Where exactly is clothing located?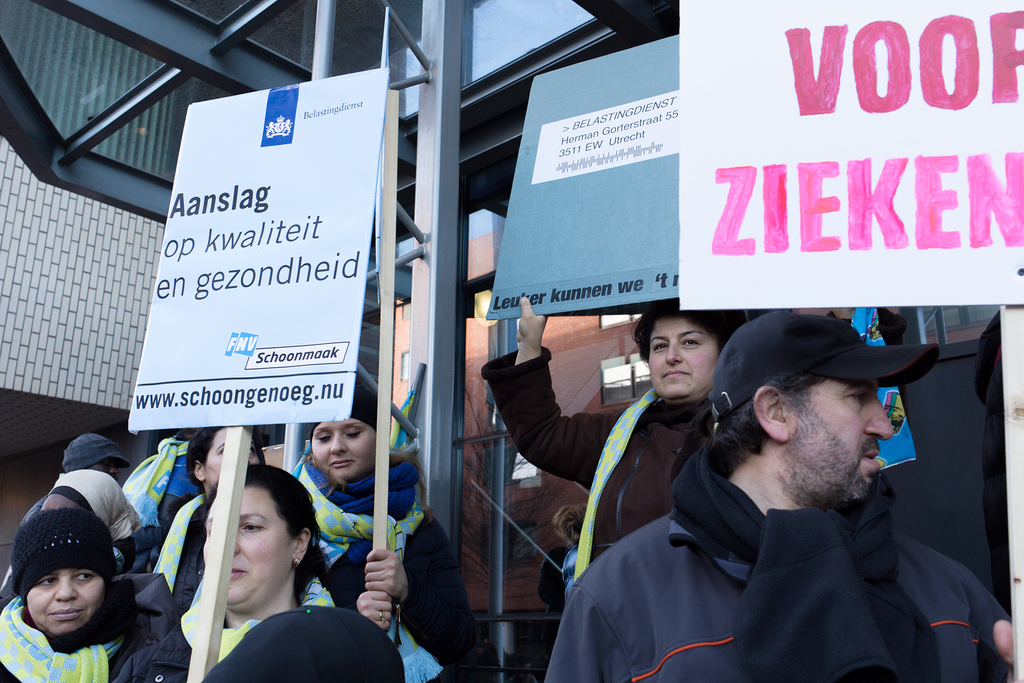
Its bounding box is l=476, t=354, r=692, b=598.
